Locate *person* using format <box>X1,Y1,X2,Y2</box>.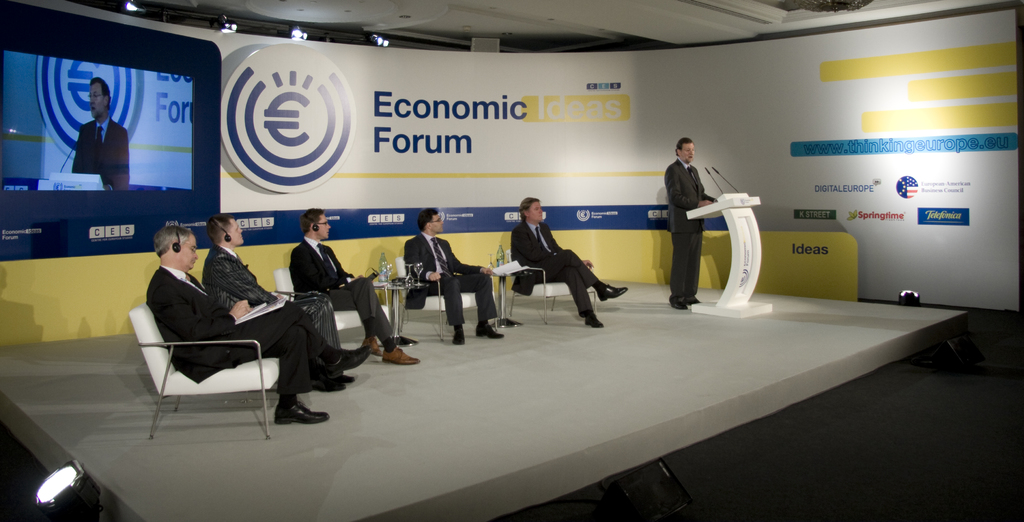
<box>404,207,504,343</box>.
